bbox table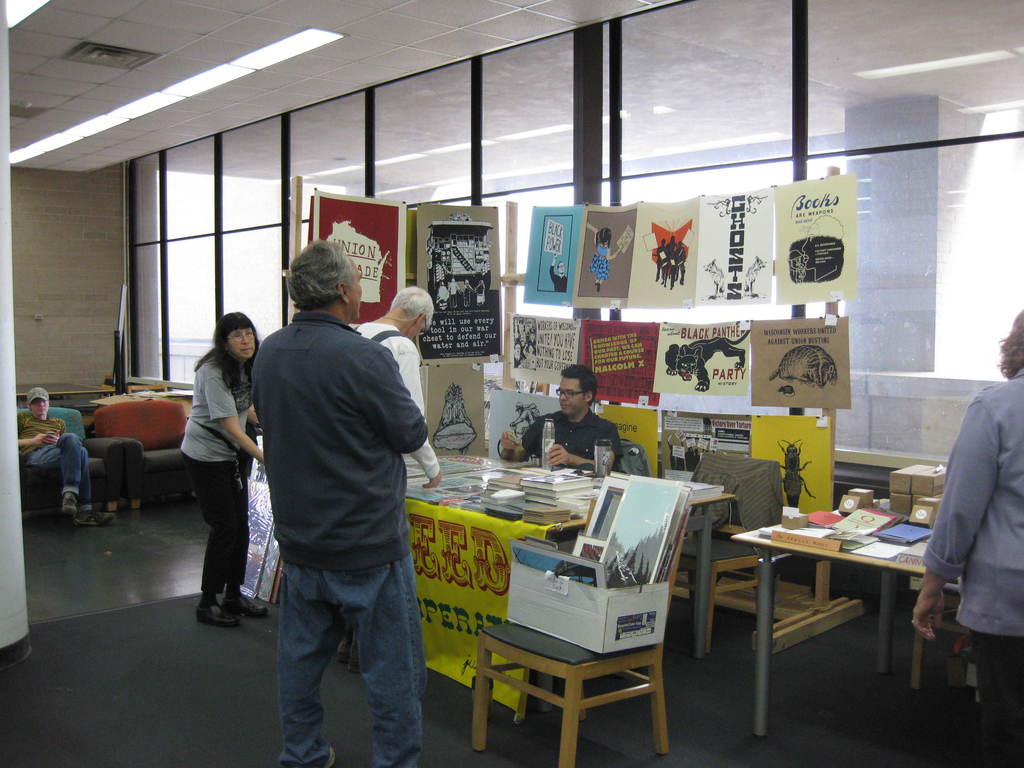
(724,507,965,696)
